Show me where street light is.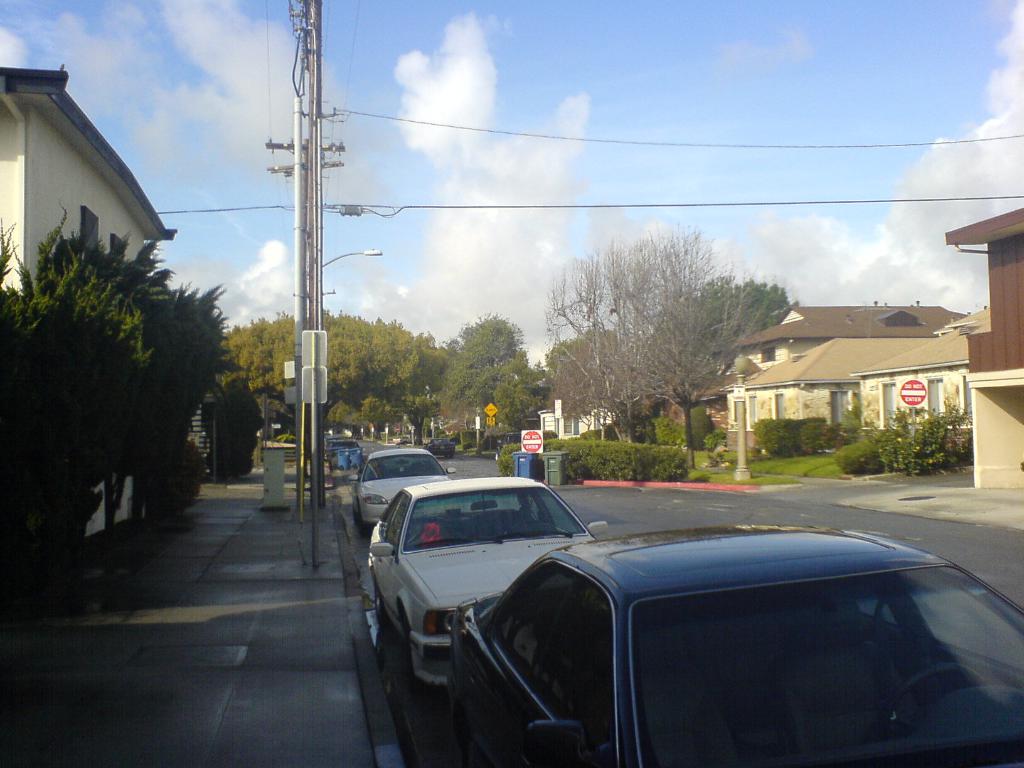
street light is at <region>326, 253, 381, 269</region>.
